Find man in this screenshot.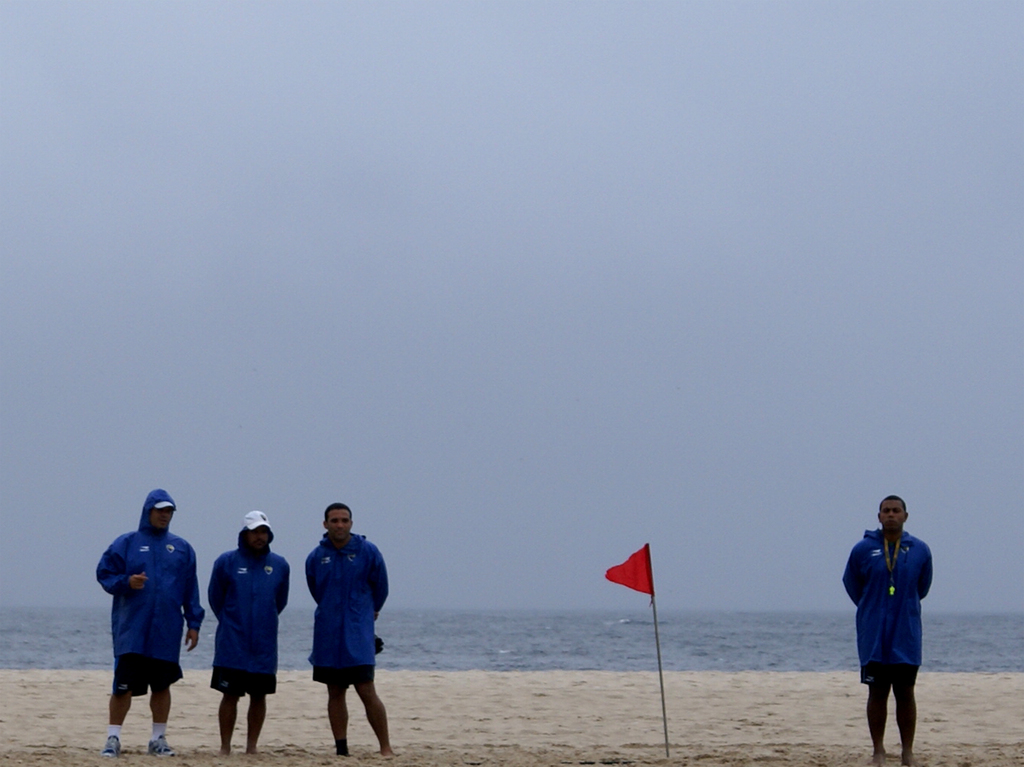
The bounding box for man is [87, 486, 204, 754].
